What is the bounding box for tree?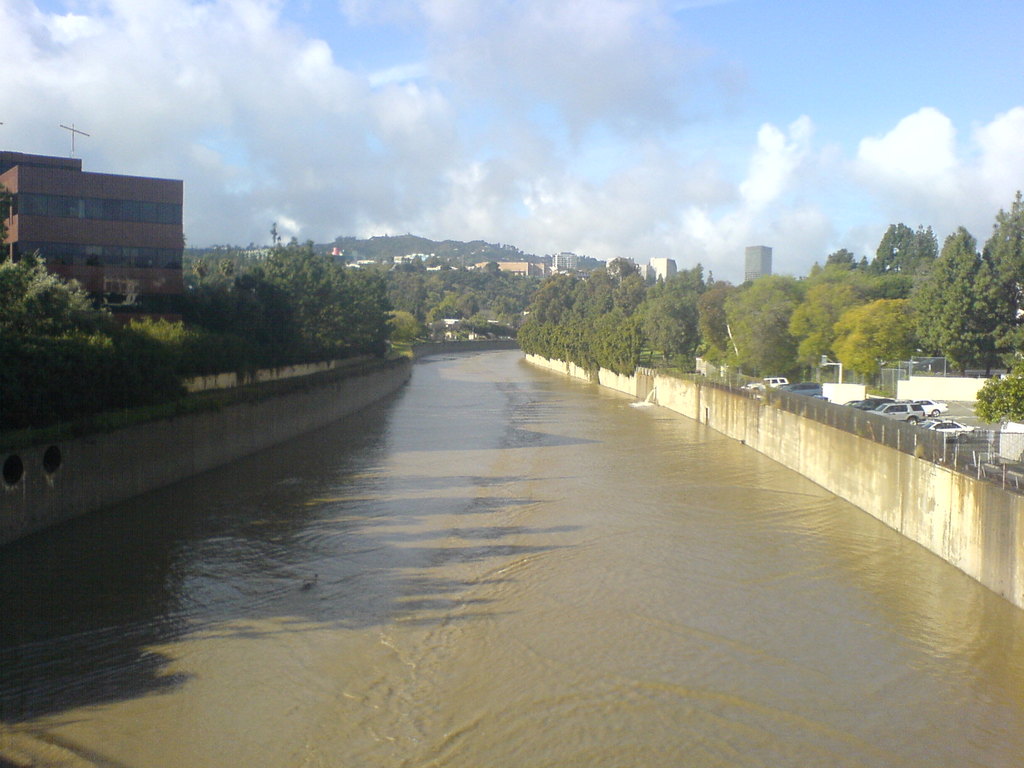
l=605, t=310, r=643, b=374.
